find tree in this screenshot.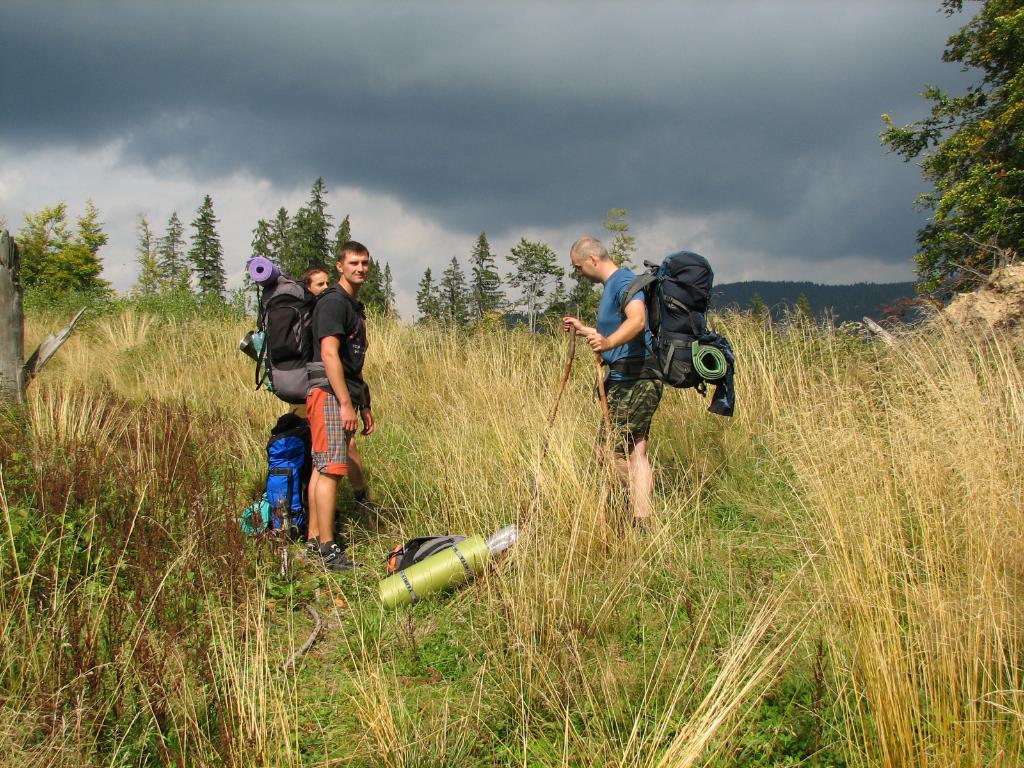
The bounding box for tree is [left=154, top=199, right=201, bottom=300].
